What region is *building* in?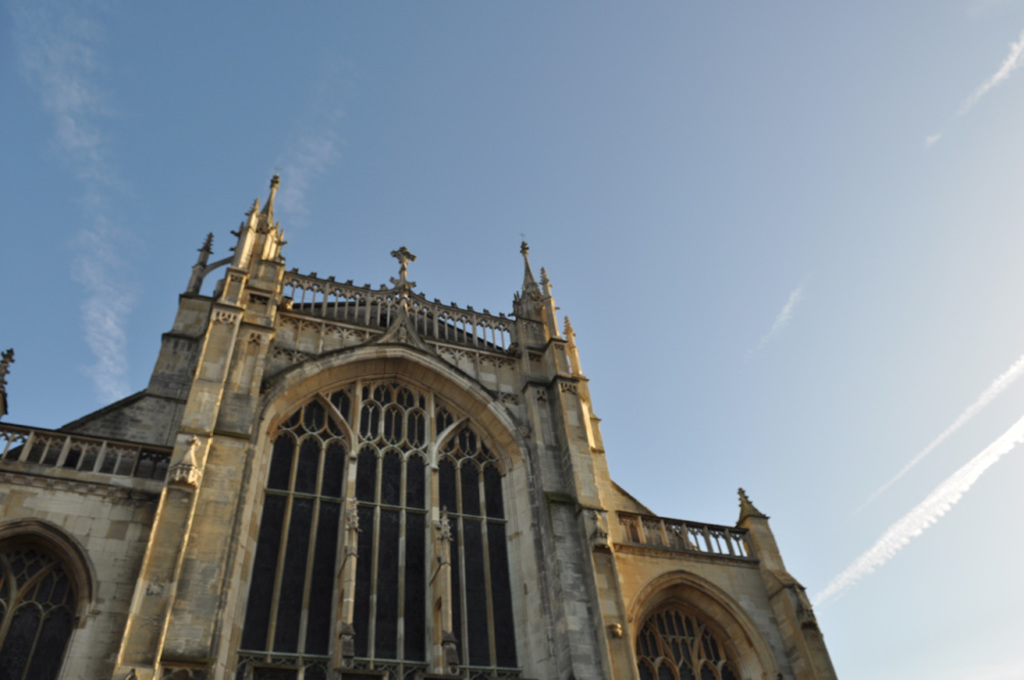
0 174 839 679.
